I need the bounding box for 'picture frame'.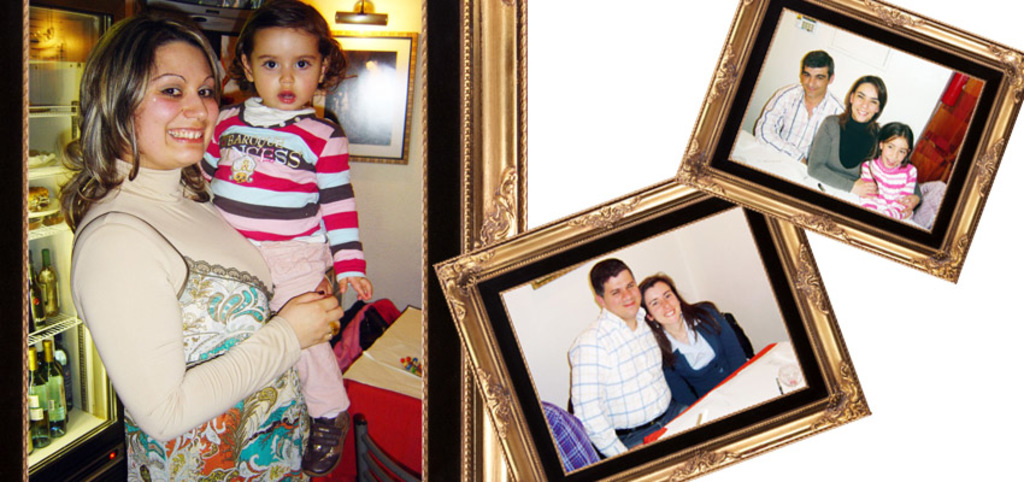
Here it is: [left=426, top=175, right=872, bottom=481].
